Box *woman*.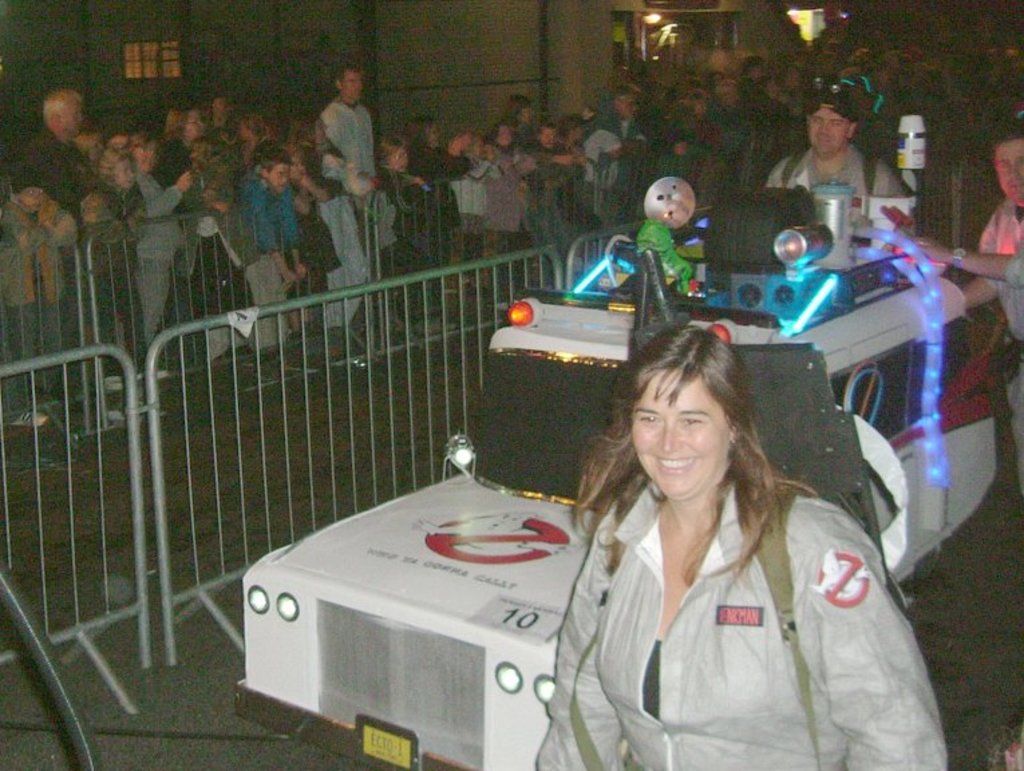
left=491, top=98, right=577, bottom=230.
